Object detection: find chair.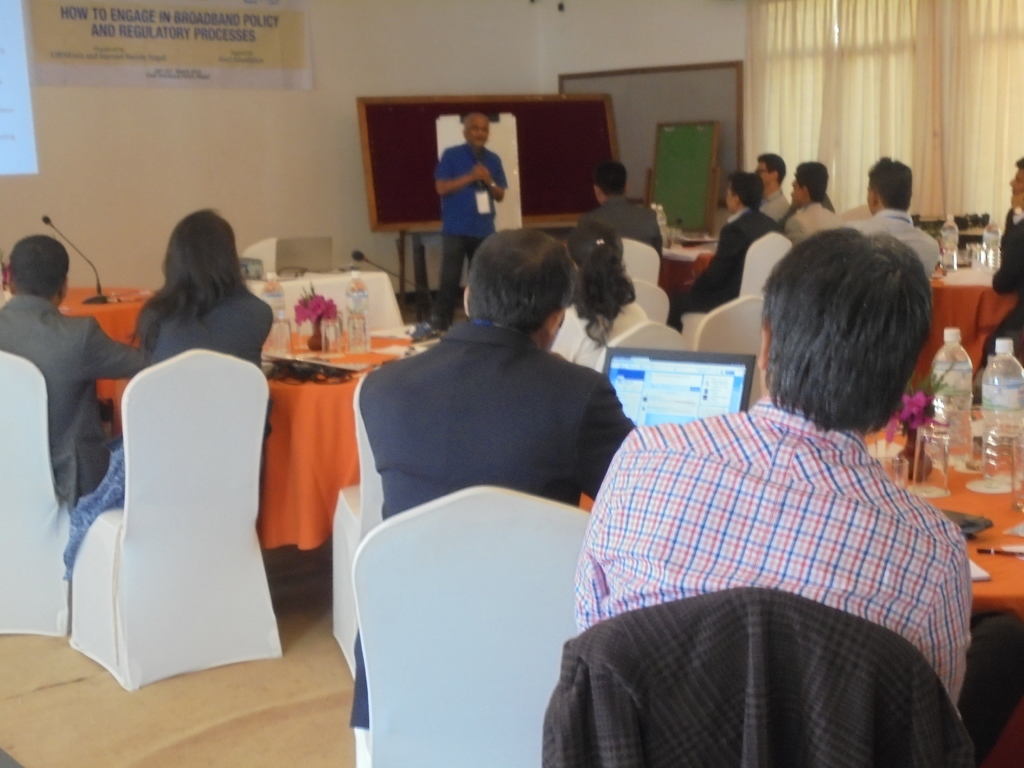
region(692, 292, 770, 416).
